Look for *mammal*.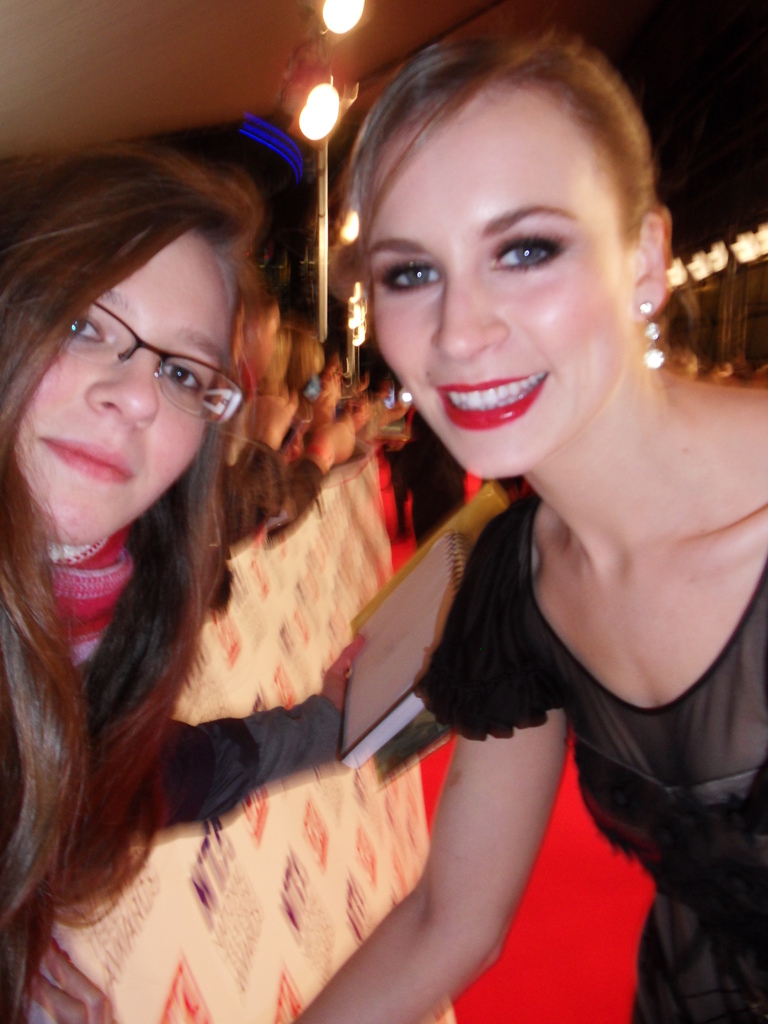
Found: 260, 11, 760, 908.
